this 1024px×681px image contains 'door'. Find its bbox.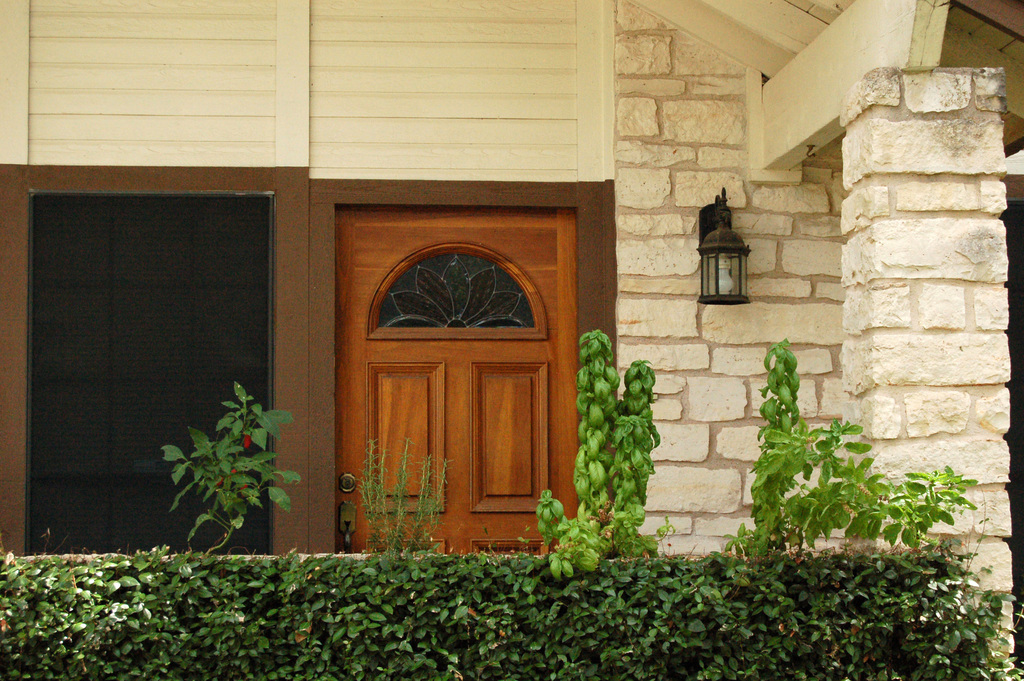
335:205:577:560.
